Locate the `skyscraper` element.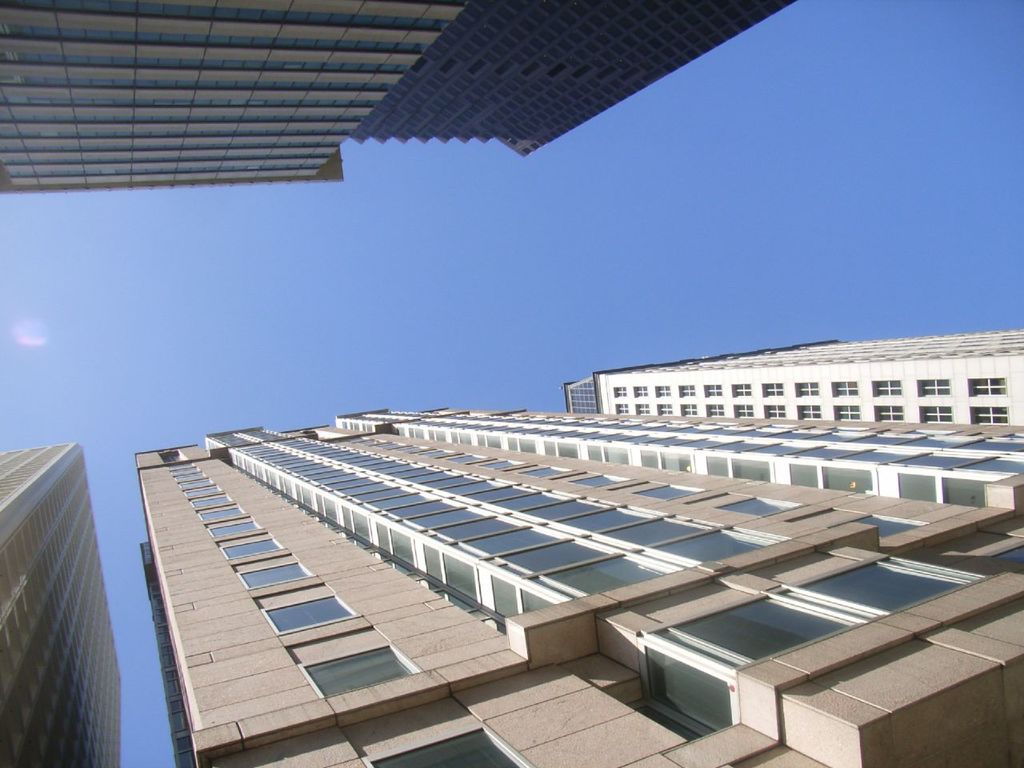
Element bbox: detection(82, 357, 961, 754).
